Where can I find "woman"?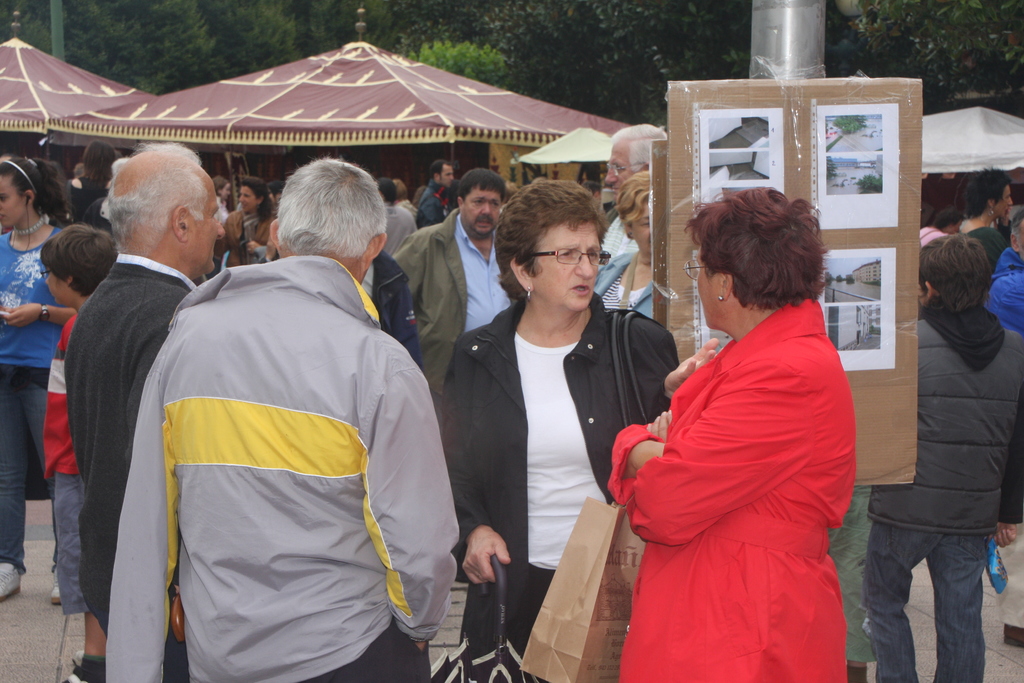
You can find it at region(66, 138, 120, 225).
